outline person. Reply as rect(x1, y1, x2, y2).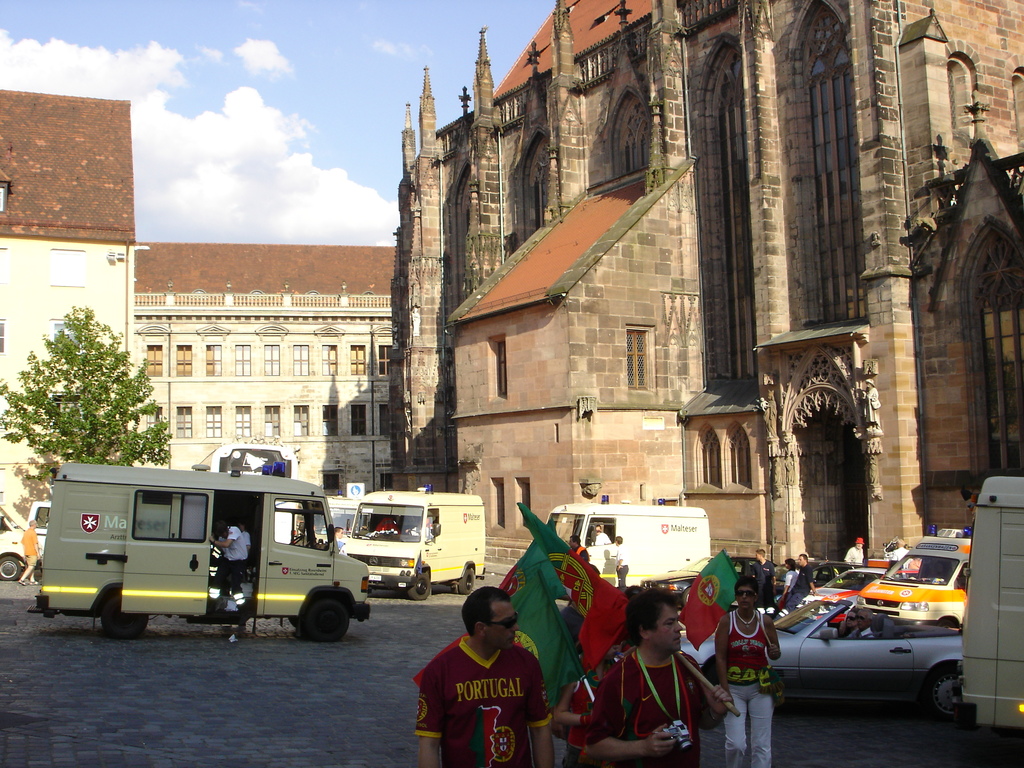
rect(416, 520, 437, 537).
